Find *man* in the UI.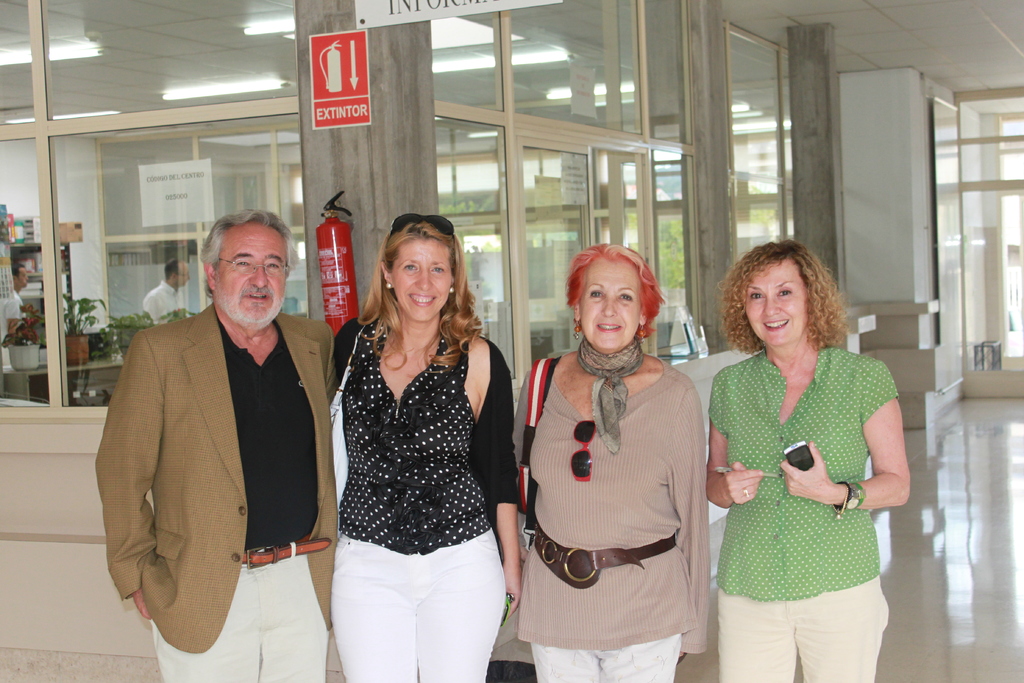
UI element at {"left": 144, "top": 257, "right": 210, "bottom": 325}.
